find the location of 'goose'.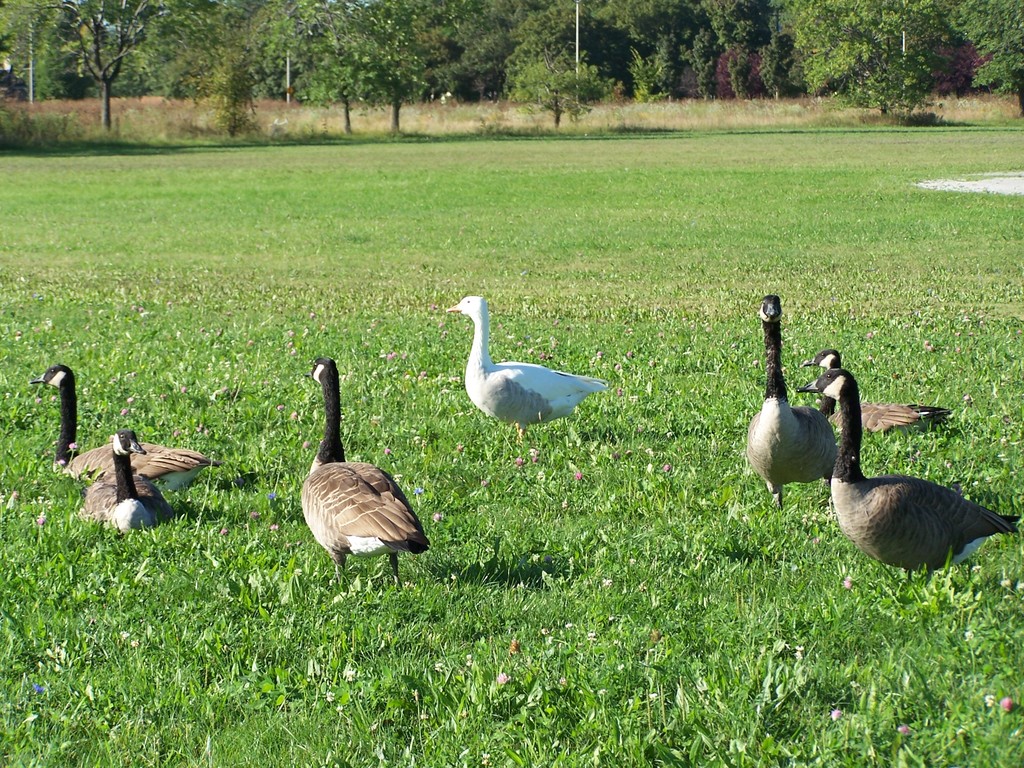
Location: (x1=274, y1=351, x2=443, y2=578).
